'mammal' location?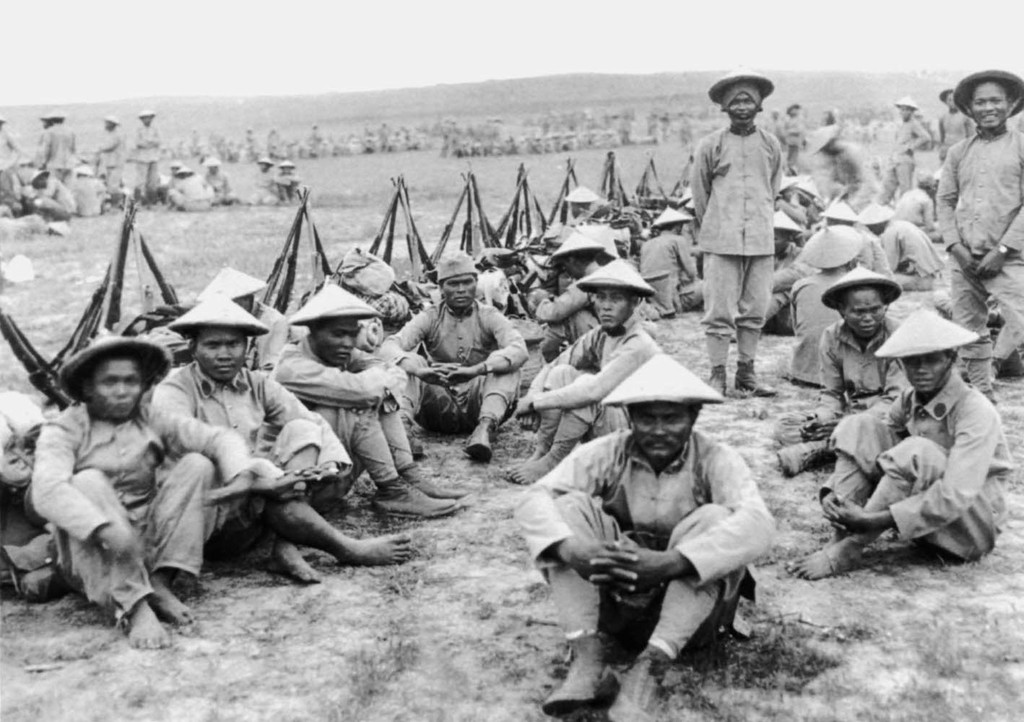
31 330 220 650
